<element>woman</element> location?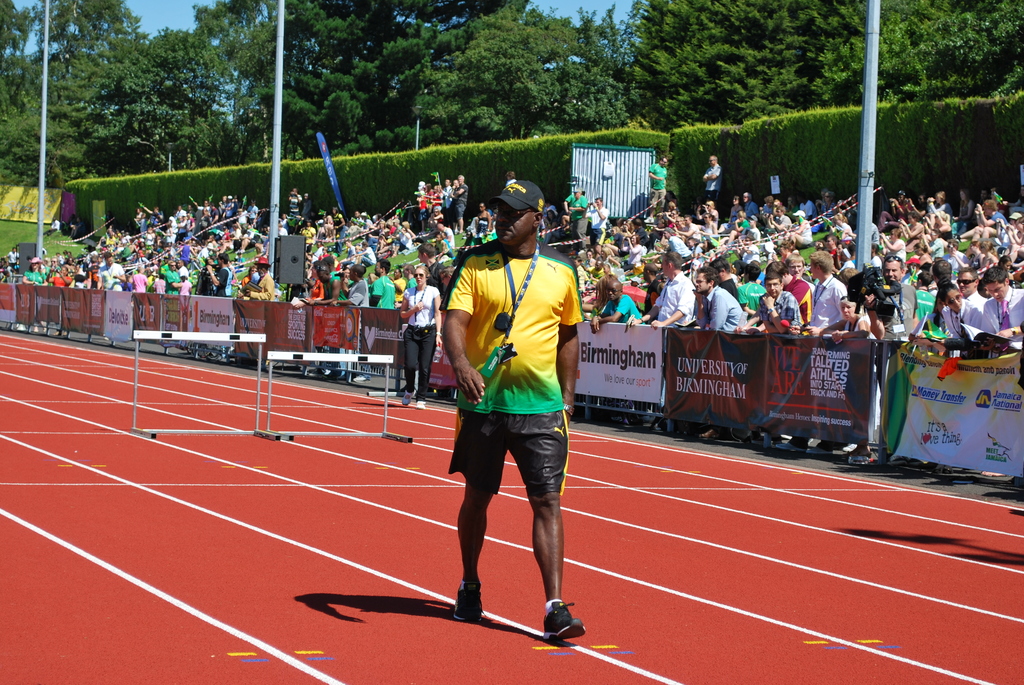
bbox=[964, 240, 984, 271]
